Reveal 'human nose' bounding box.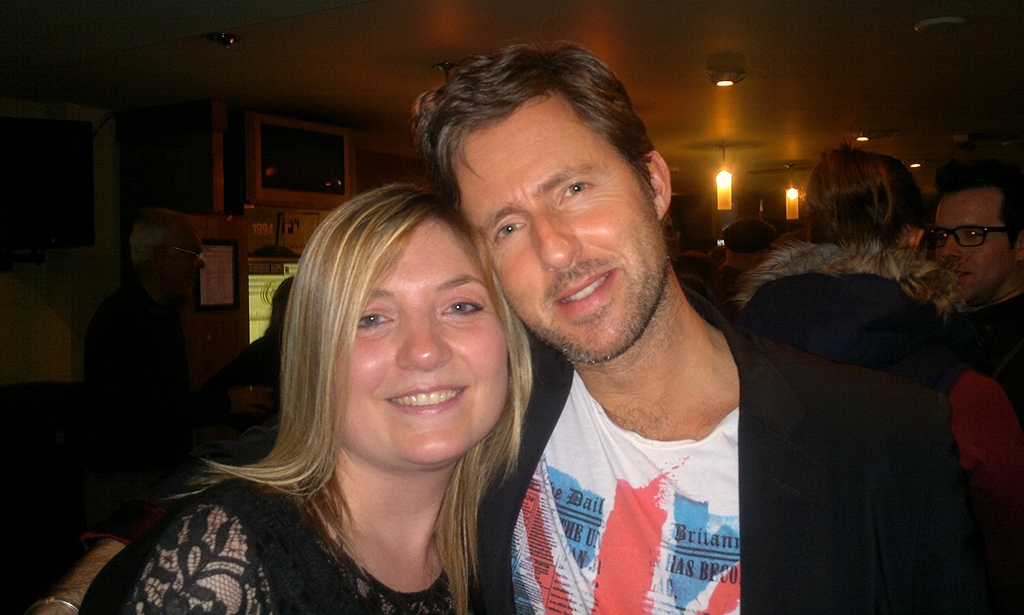
Revealed: (left=196, top=259, right=207, bottom=268).
